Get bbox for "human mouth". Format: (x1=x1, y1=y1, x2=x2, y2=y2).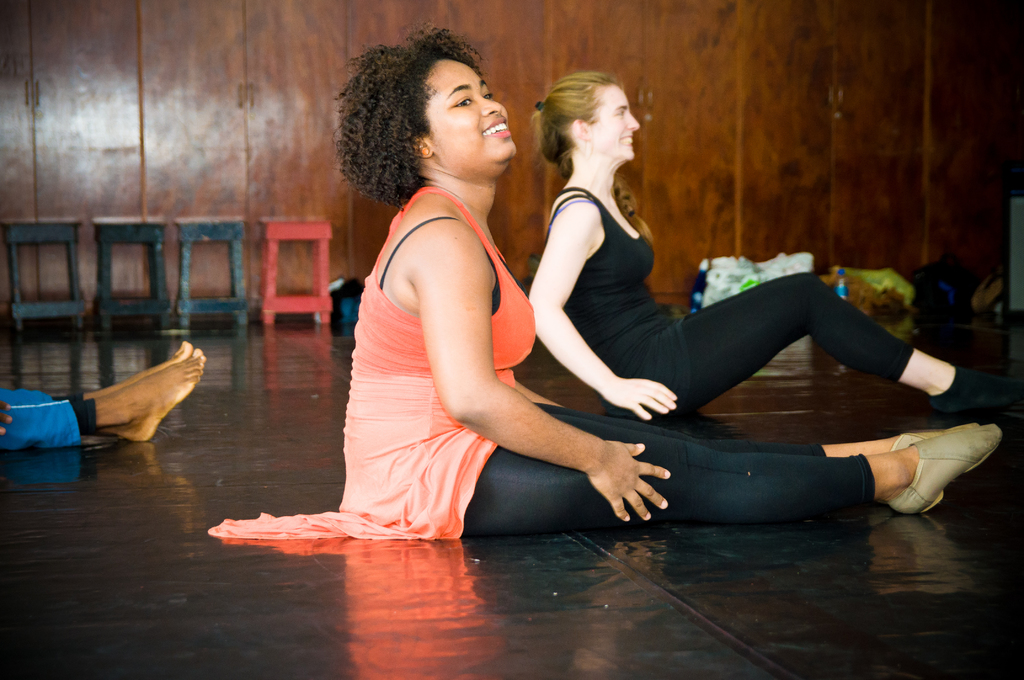
(x1=616, y1=131, x2=633, y2=150).
